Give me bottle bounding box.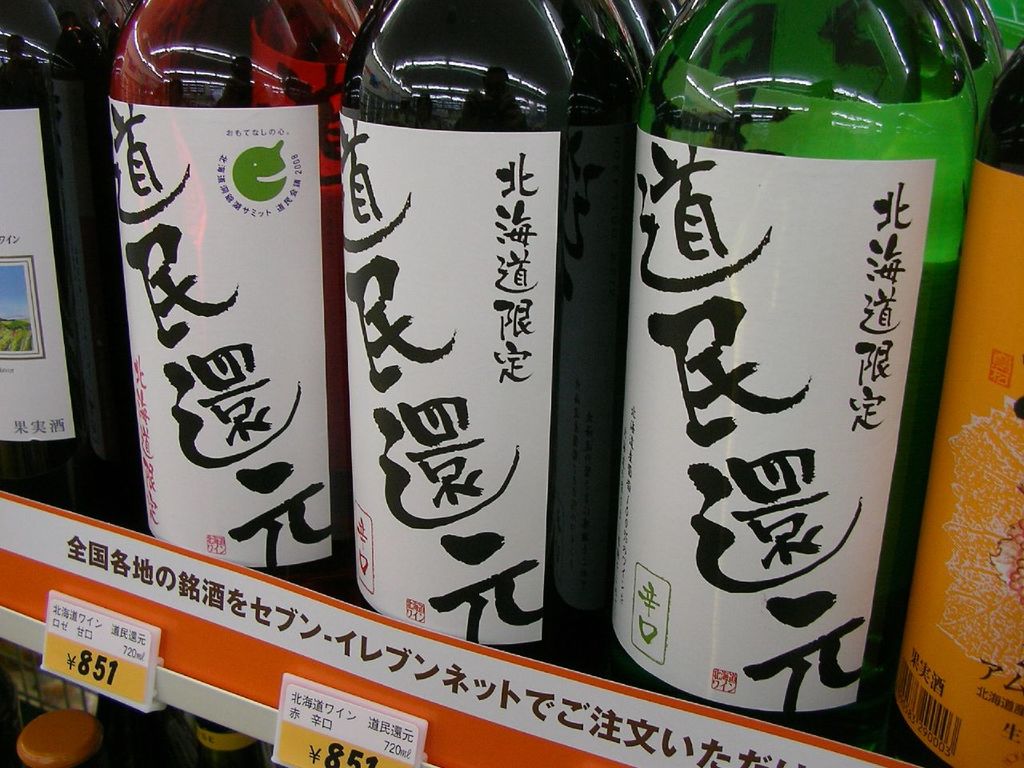
[left=186, top=706, right=285, bottom=767].
